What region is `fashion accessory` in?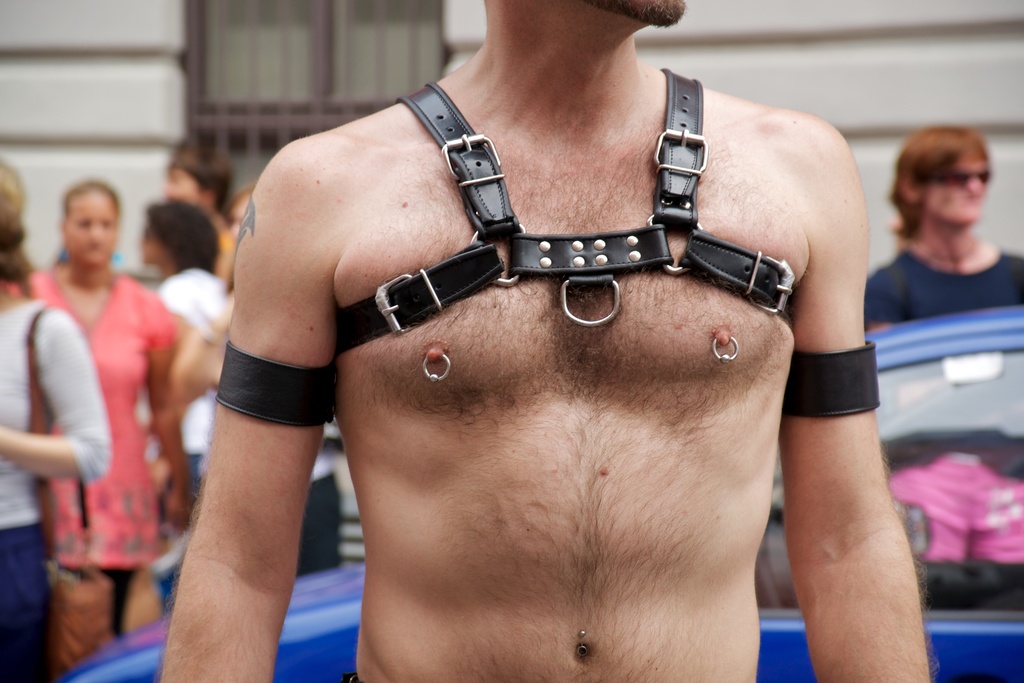
pyautogui.locateOnScreen(573, 625, 592, 662).
